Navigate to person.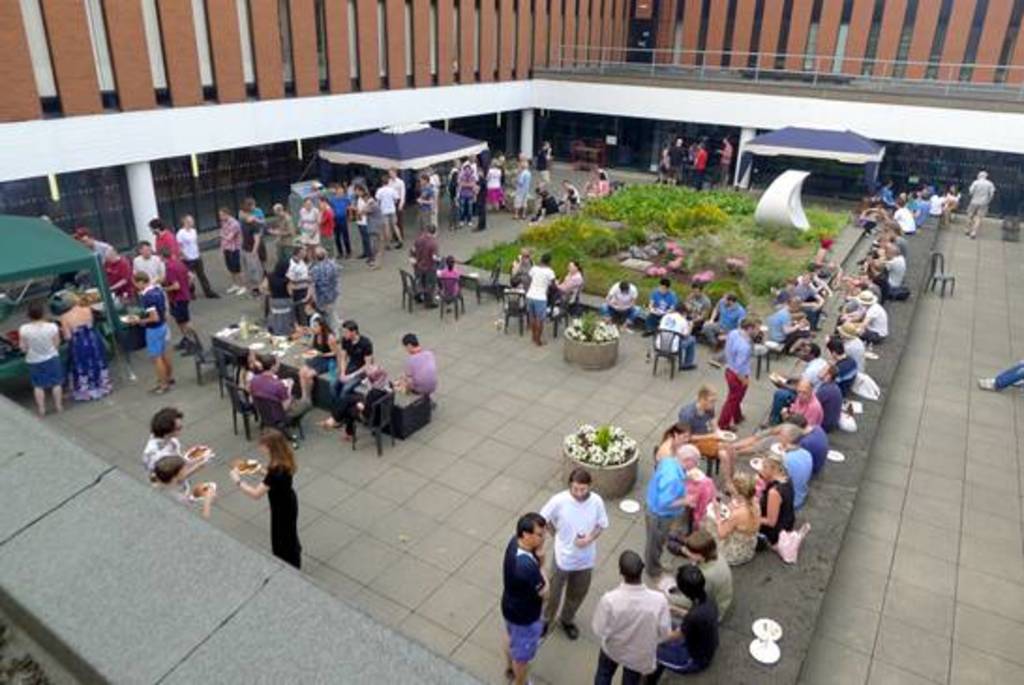
Navigation target: select_region(294, 199, 324, 261).
